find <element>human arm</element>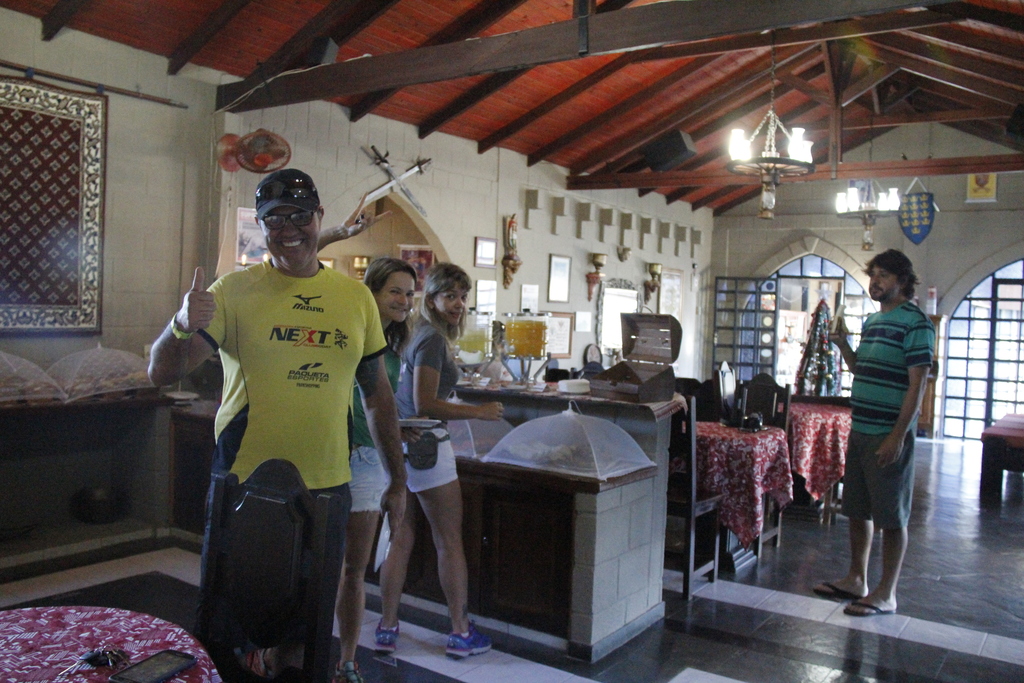
{"x1": 355, "y1": 292, "x2": 404, "y2": 536}
